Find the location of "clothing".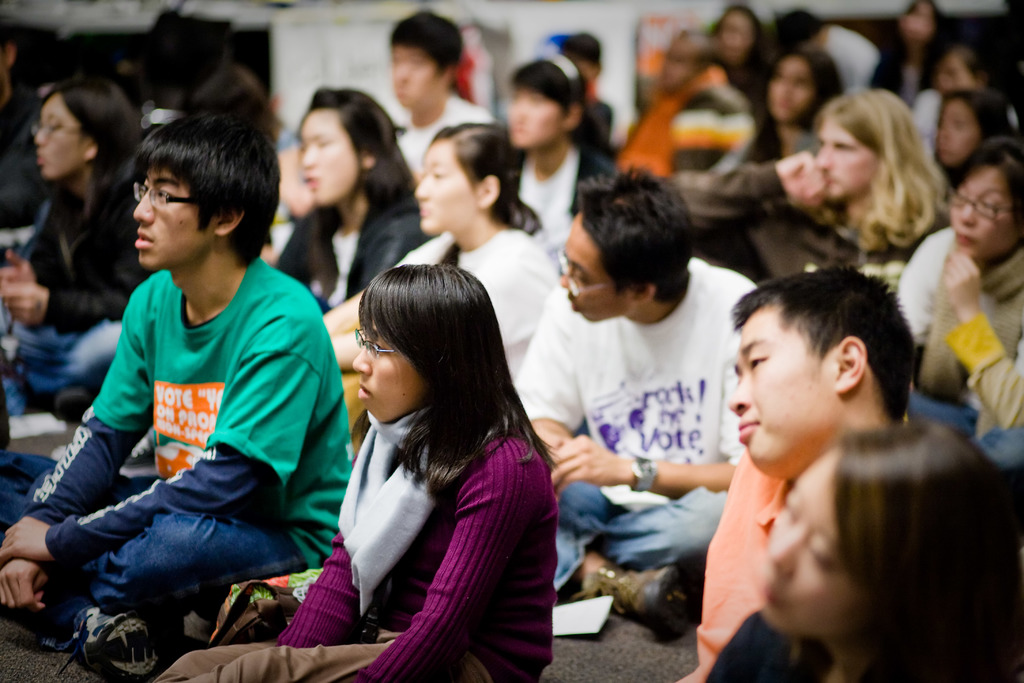
Location: (512, 126, 604, 270).
